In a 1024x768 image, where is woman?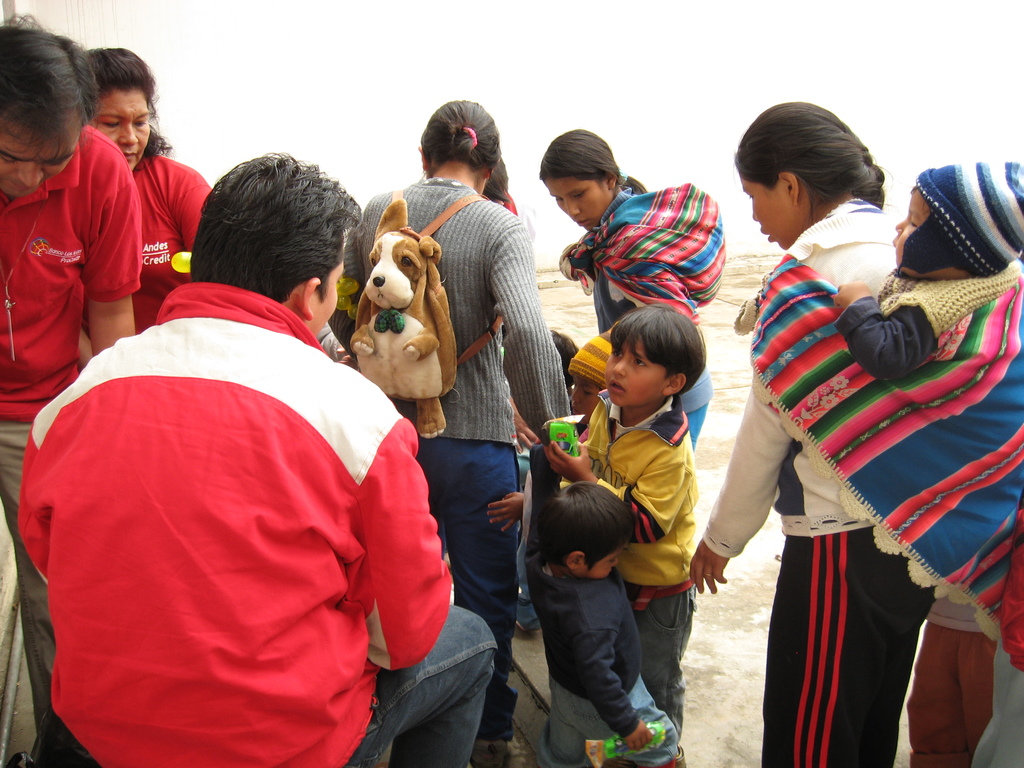
540/127/714/451.
